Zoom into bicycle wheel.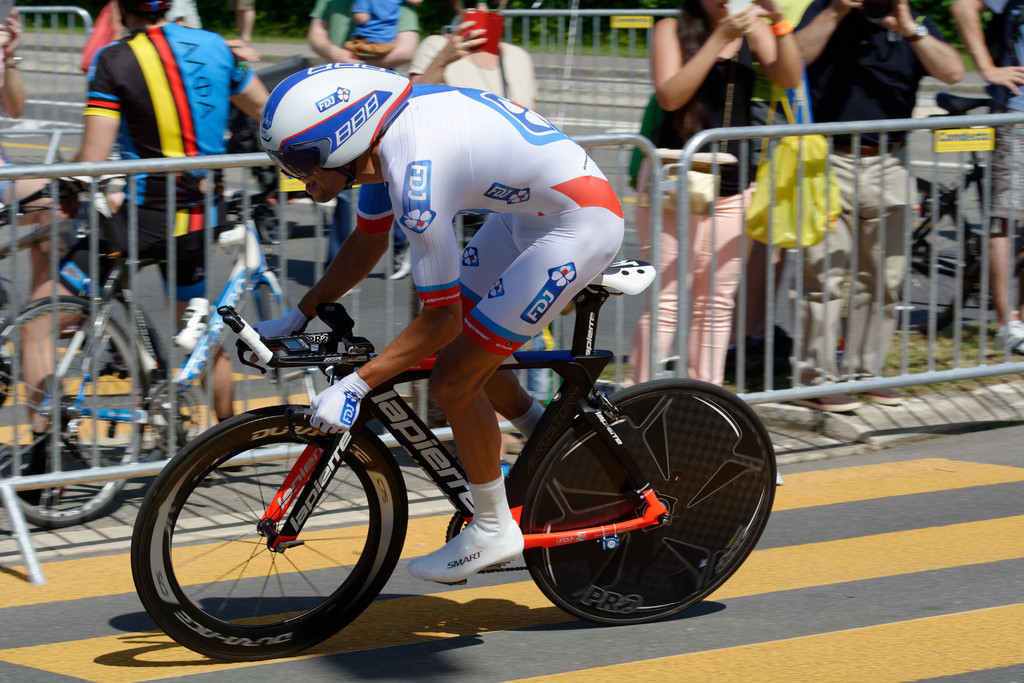
Zoom target: [522, 379, 776, 627].
